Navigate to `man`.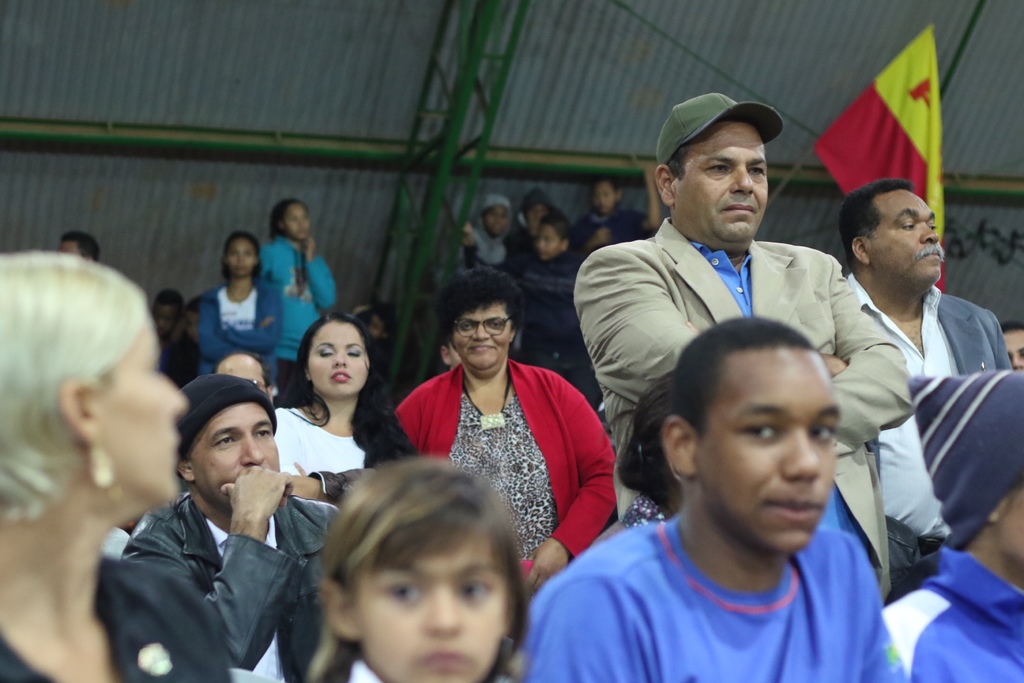
Navigation target: x1=572 y1=92 x2=914 y2=607.
